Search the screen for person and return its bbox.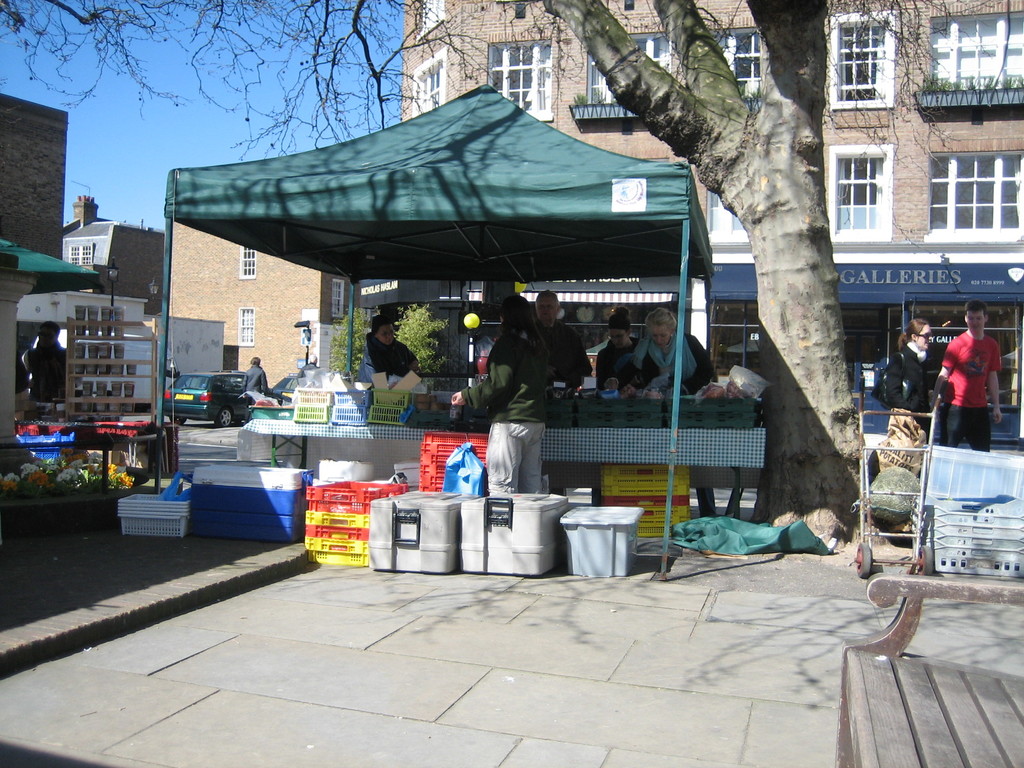
Found: Rect(248, 356, 272, 400).
